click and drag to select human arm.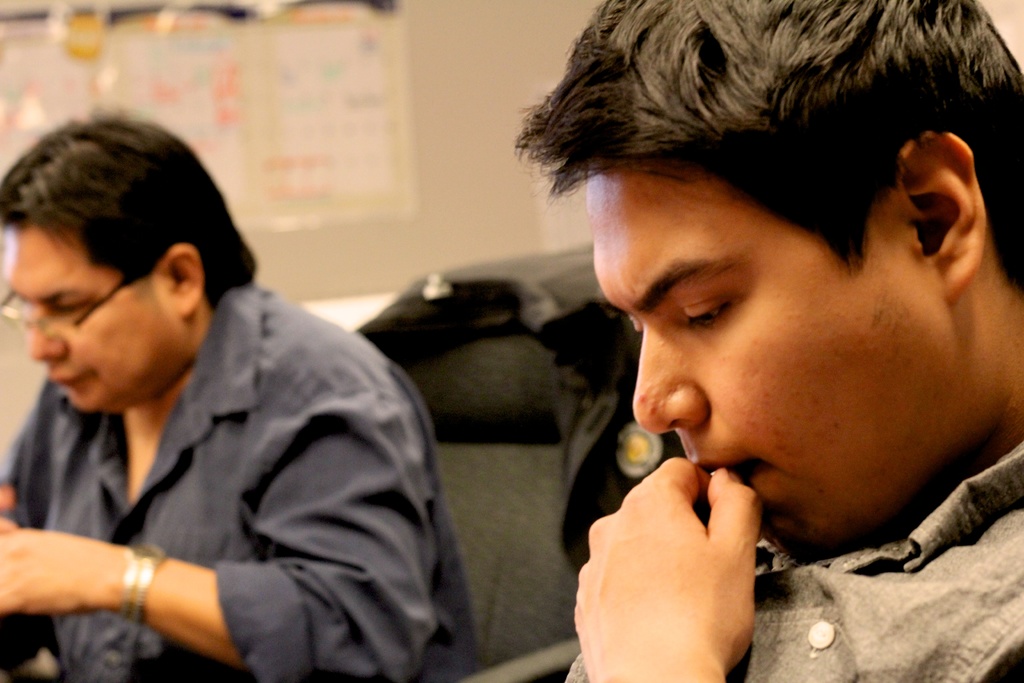
Selection: 32:364:447:660.
